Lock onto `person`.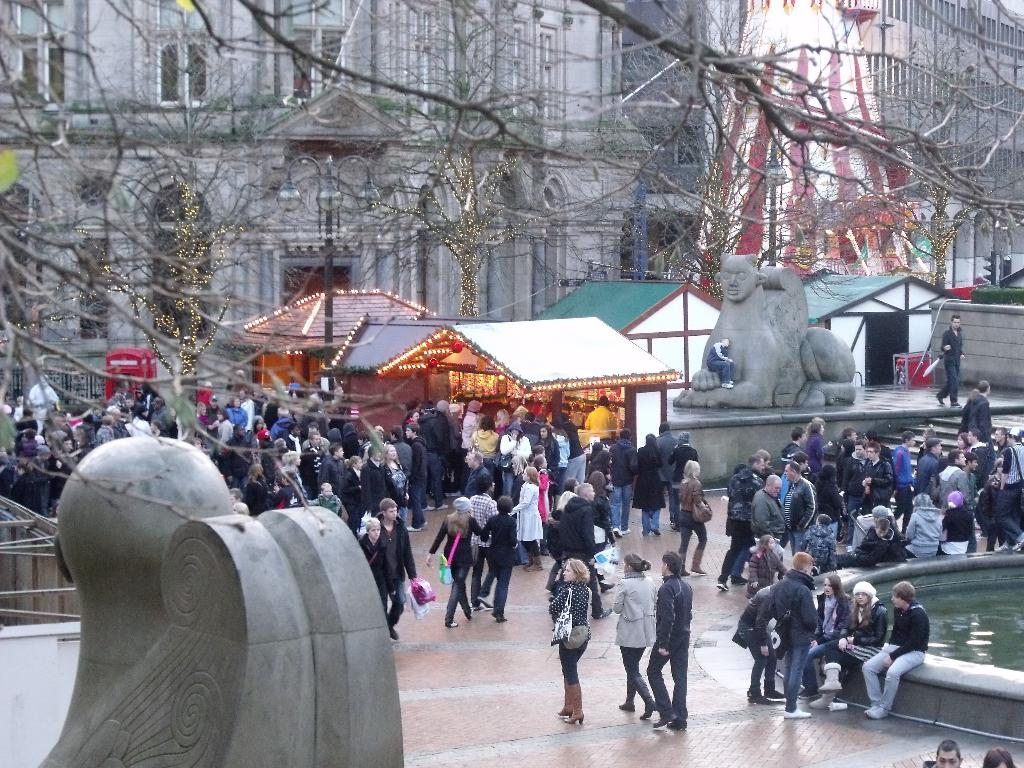
Locked: (x1=362, y1=445, x2=399, y2=515).
